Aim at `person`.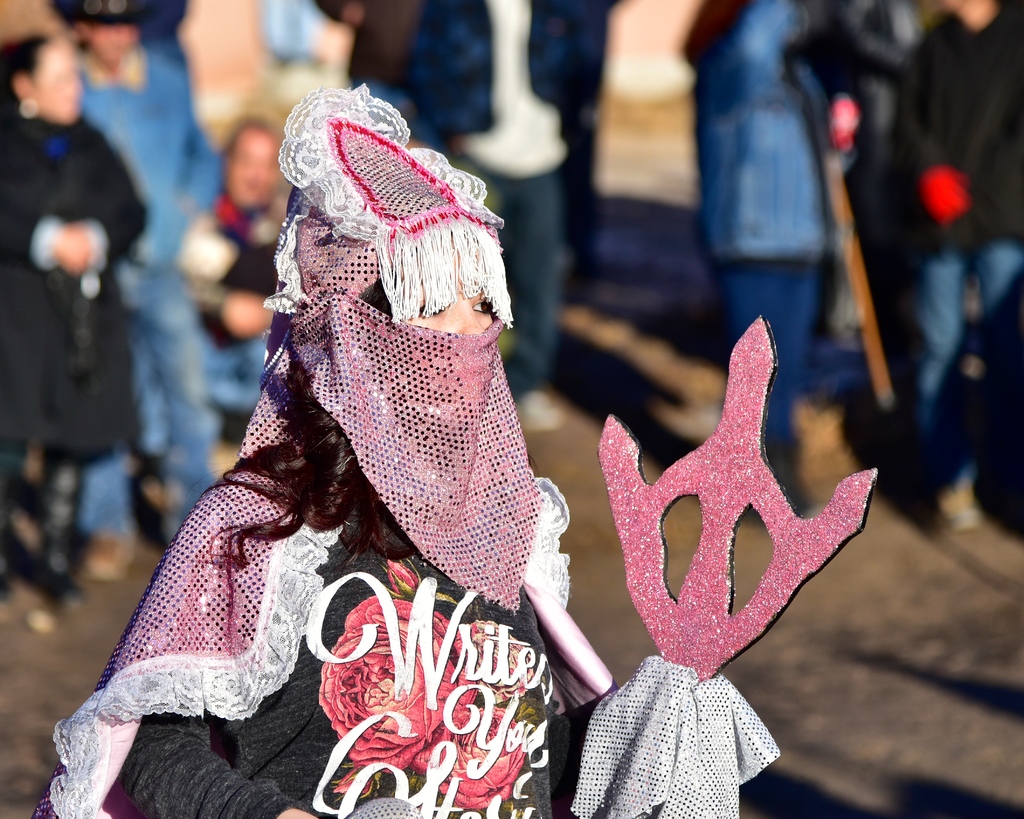
Aimed at <box>74,0,218,540</box>.
